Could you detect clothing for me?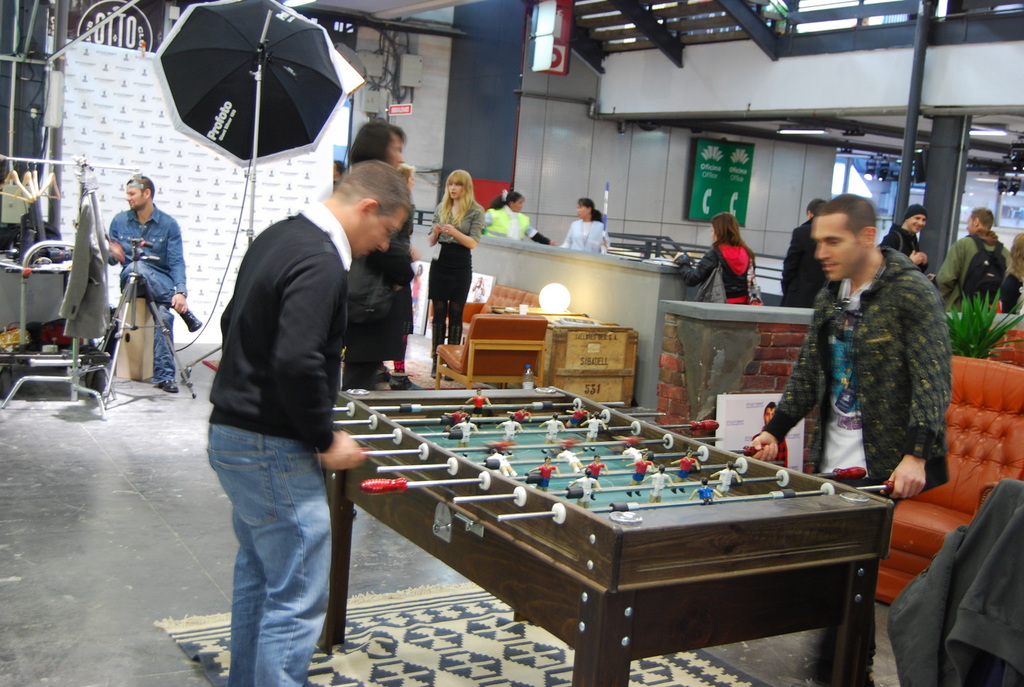
Detection result: [x1=627, y1=446, x2=641, y2=459].
